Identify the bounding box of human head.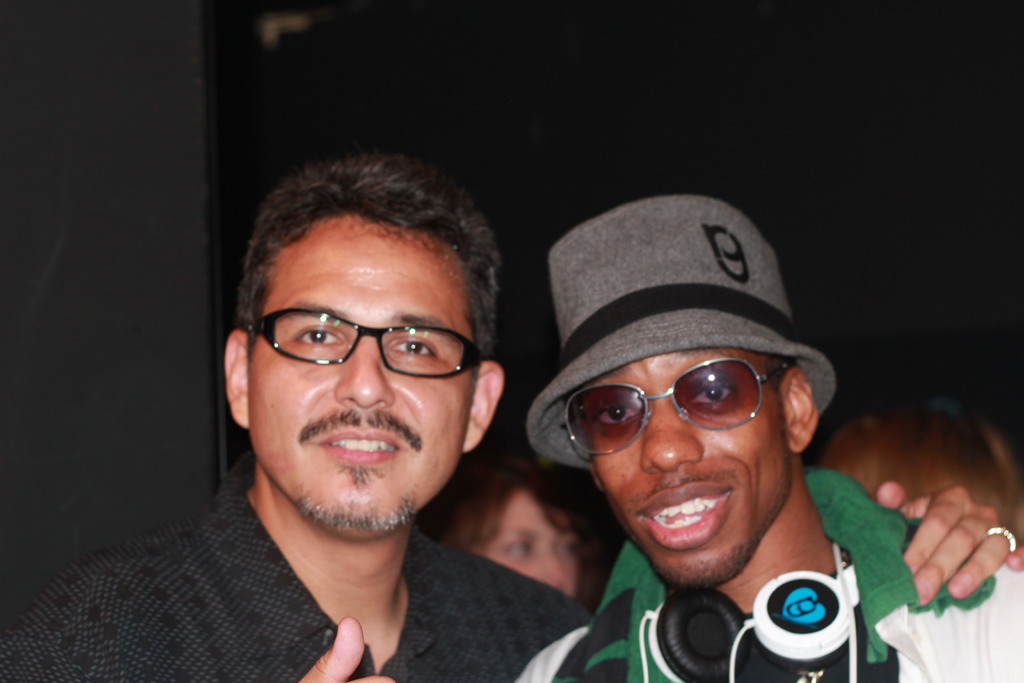
pyautogui.locateOnScreen(224, 149, 498, 507).
